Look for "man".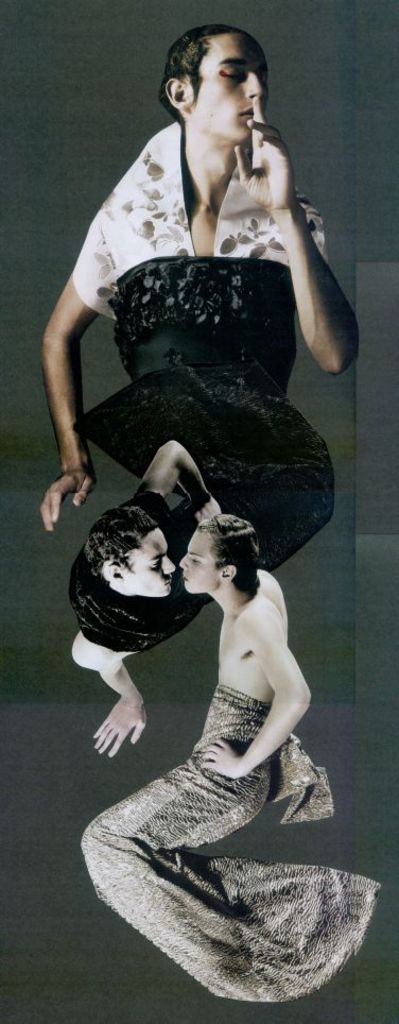
Found: Rect(32, 24, 348, 582).
